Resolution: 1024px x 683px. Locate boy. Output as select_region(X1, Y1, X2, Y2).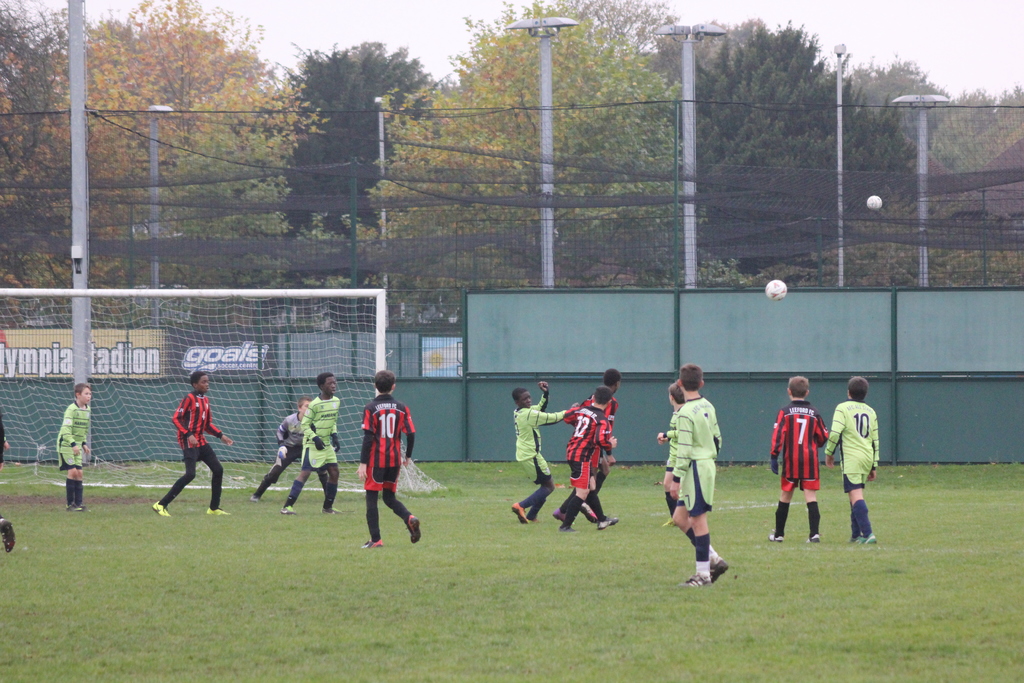
select_region(770, 378, 881, 537).
